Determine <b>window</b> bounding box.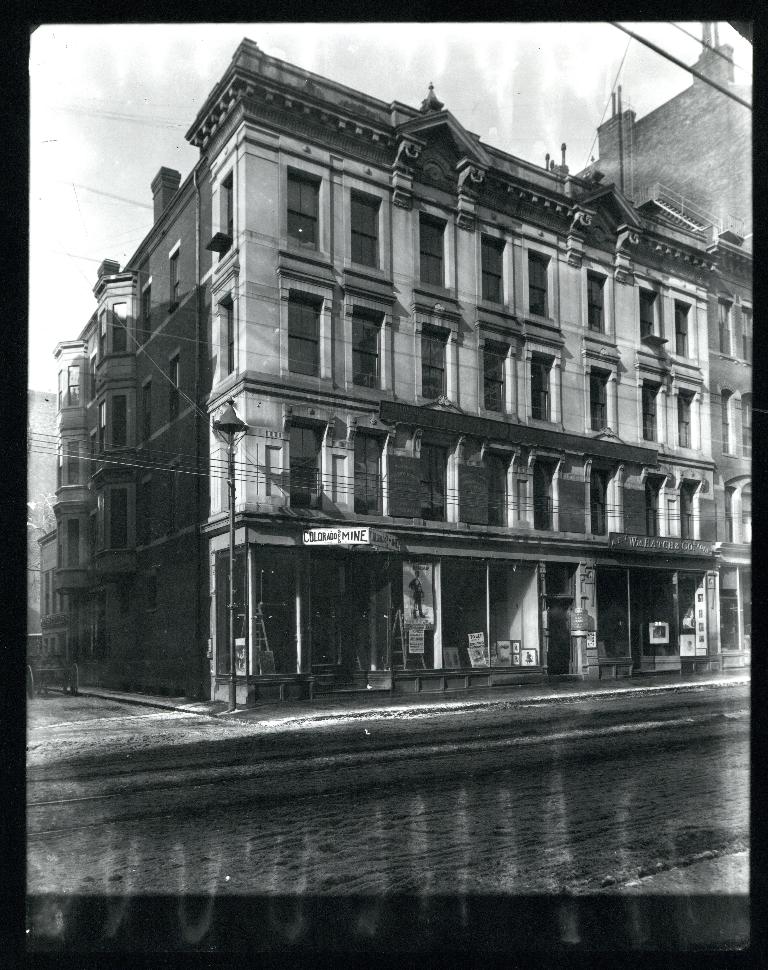
Determined: 486:457:506:525.
